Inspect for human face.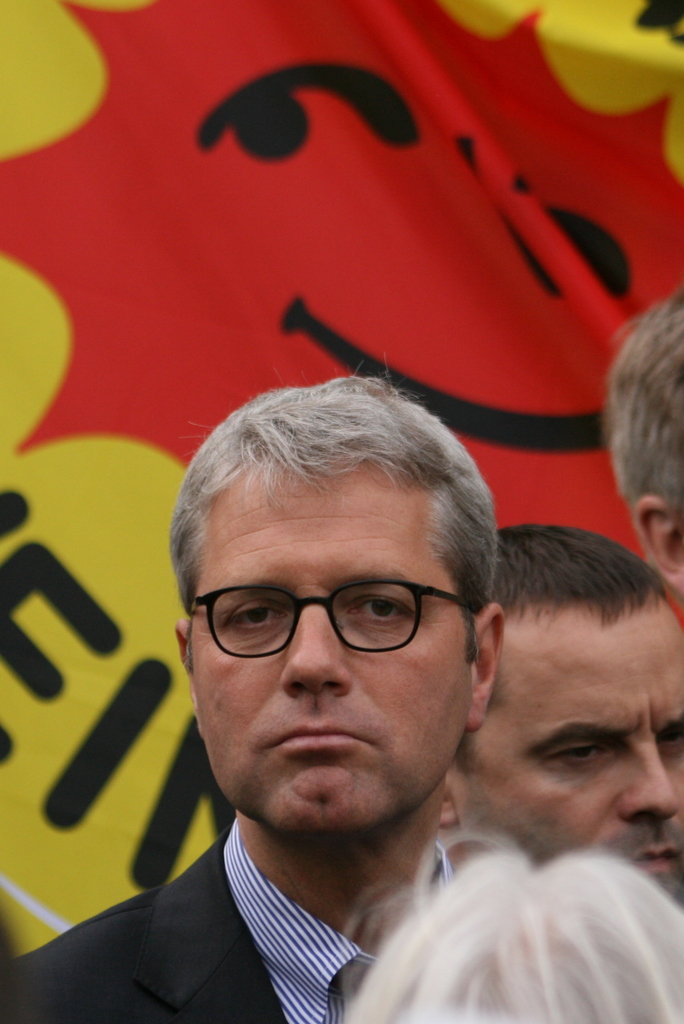
Inspection: region(460, 607, 683, 904).
